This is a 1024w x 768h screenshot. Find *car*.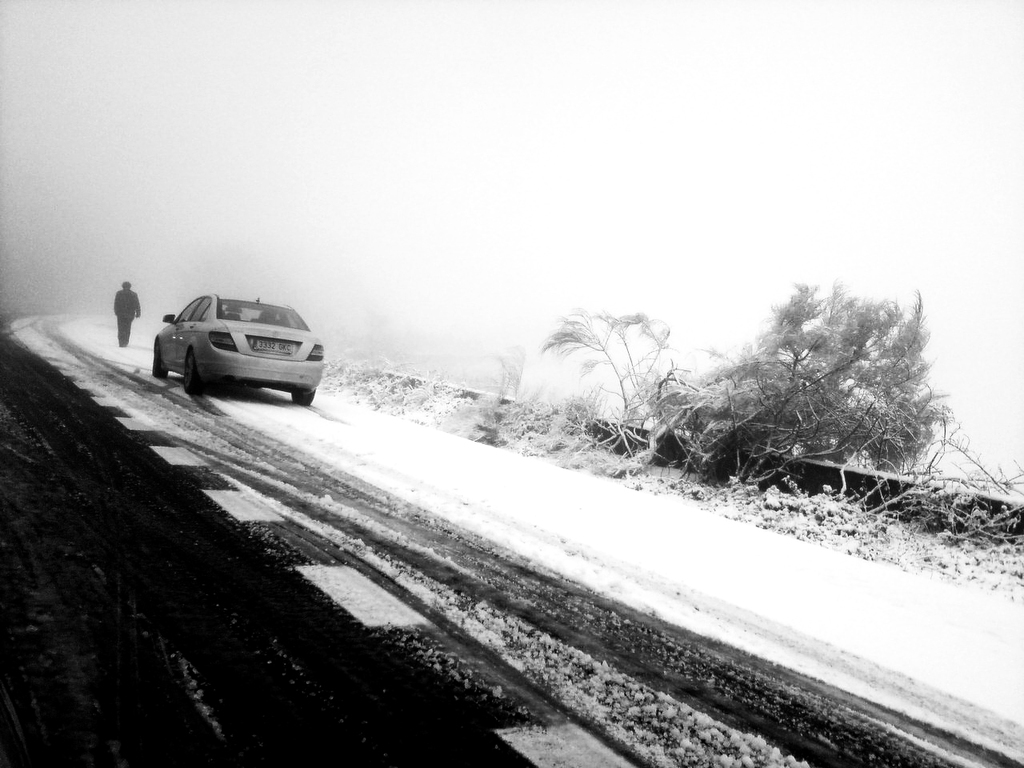
Bounding box: select_region(152, 292, 326, 408).
